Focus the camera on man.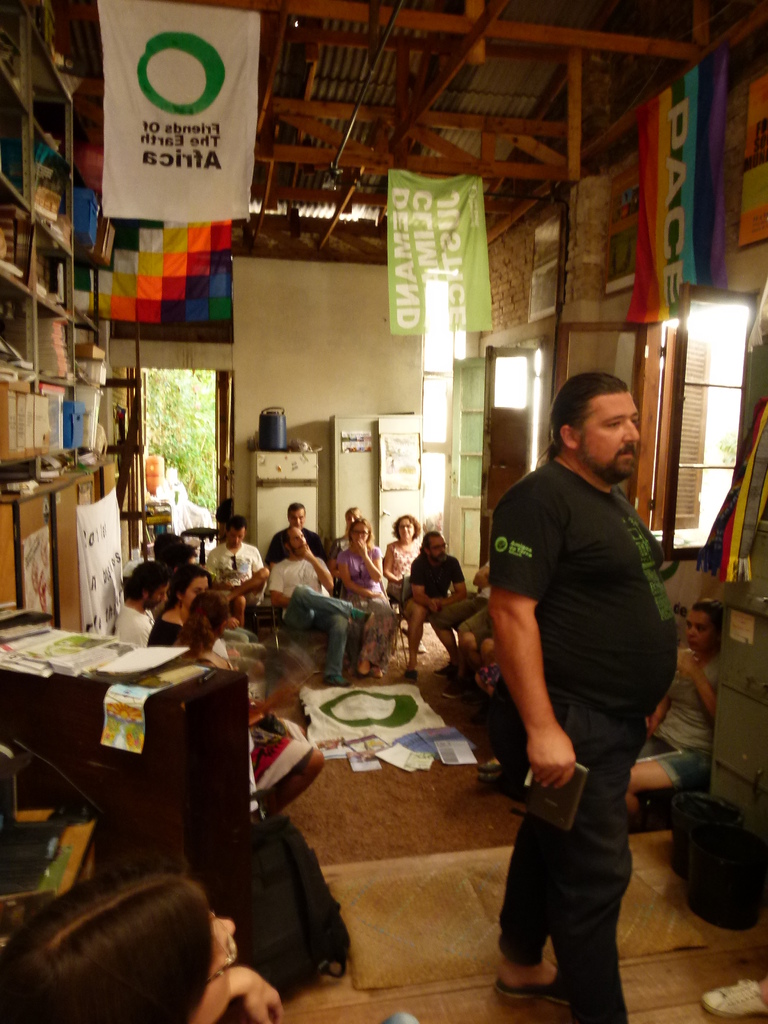
Focus region: (x1=269, y1=501, x2=331, y2=560).
